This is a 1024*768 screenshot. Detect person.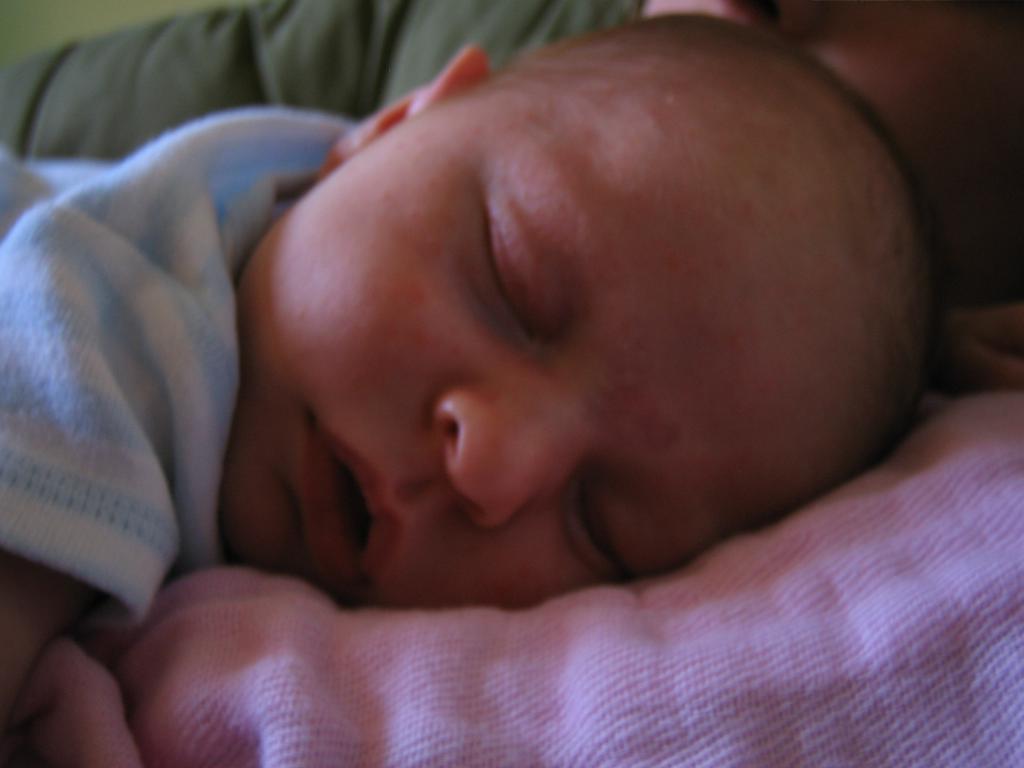
0,15,936,717.
